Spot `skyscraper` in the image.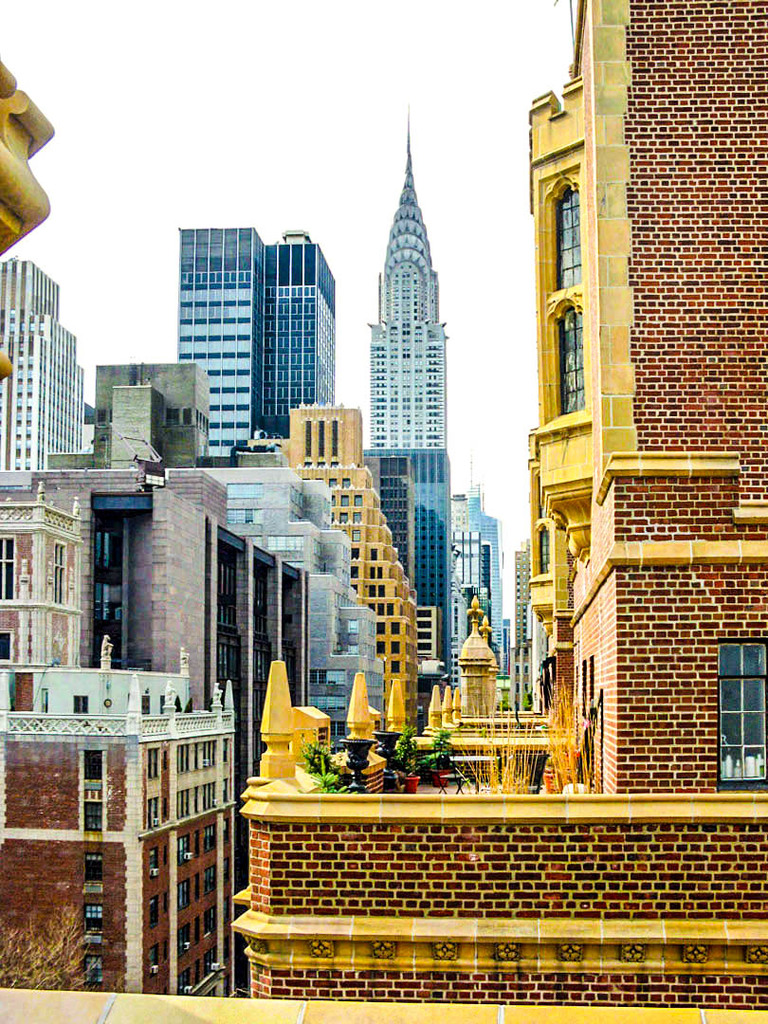
`skyscraper` found at (0, 626, 228, 1006).
